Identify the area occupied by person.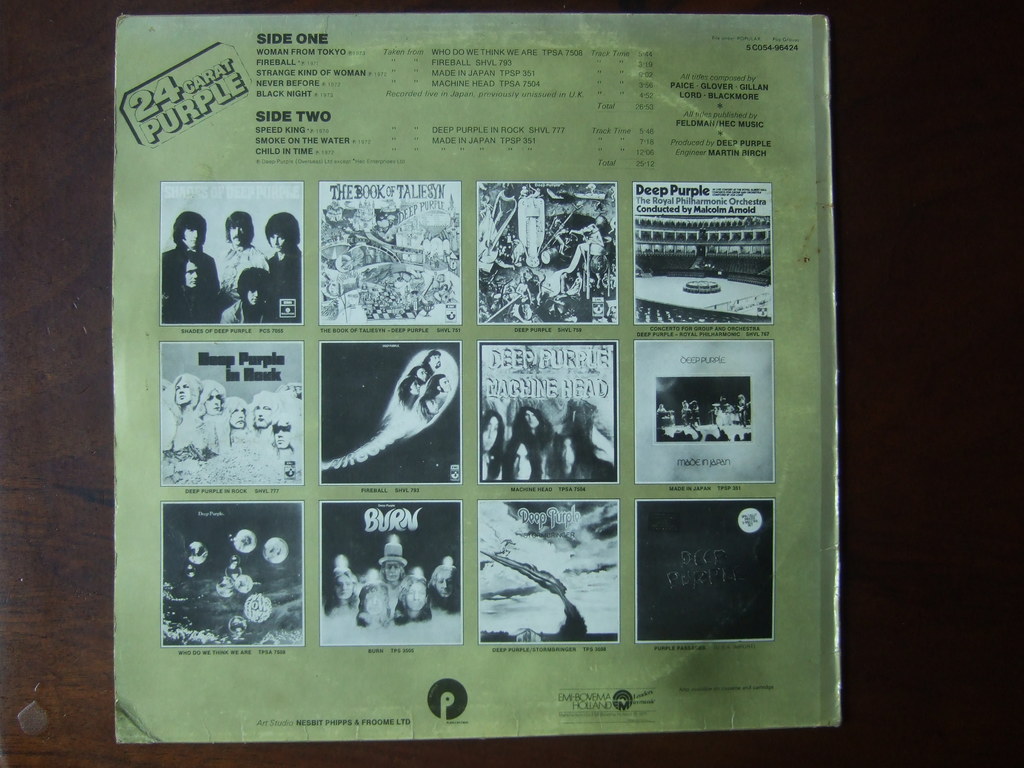
Area: detection(164, 252, 216, 325).
